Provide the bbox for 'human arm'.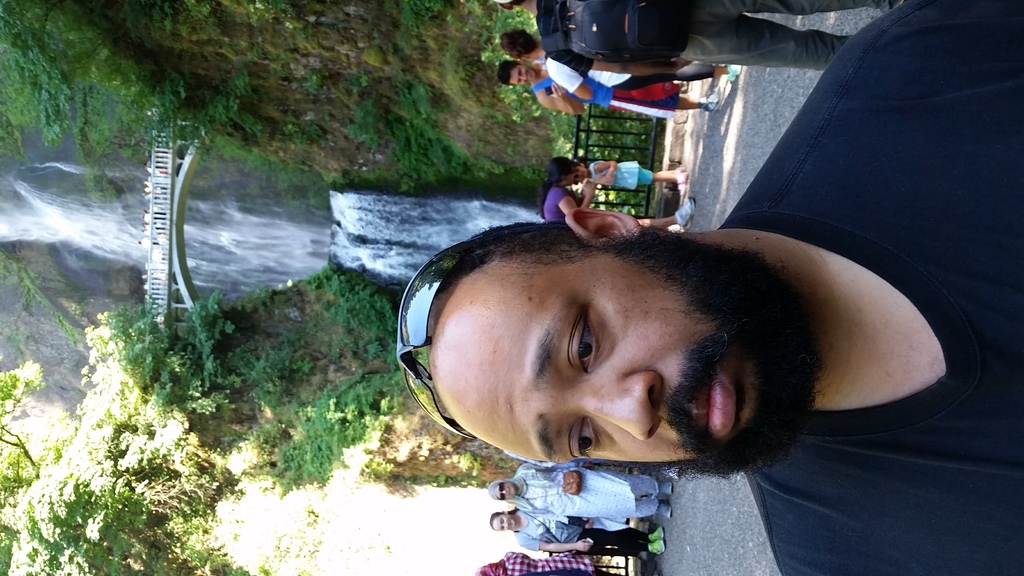
locate(598, 161, 612, 188).
